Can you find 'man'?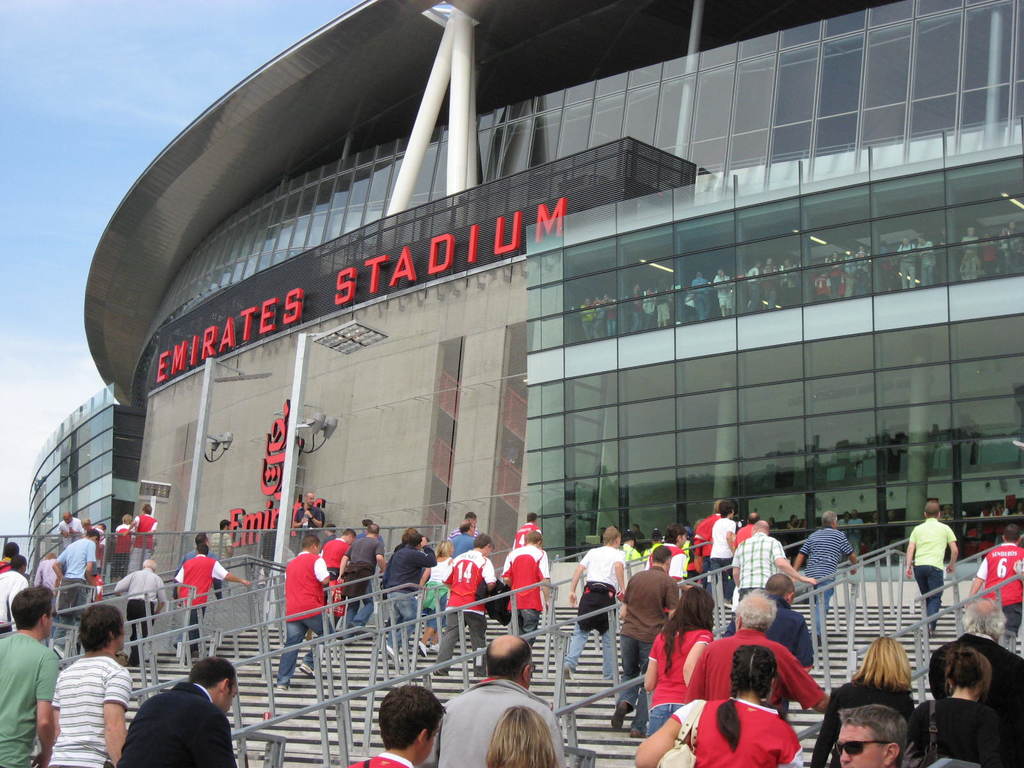
Yes, bounding box: (left=420, top=631, right=568, bottom=767).
